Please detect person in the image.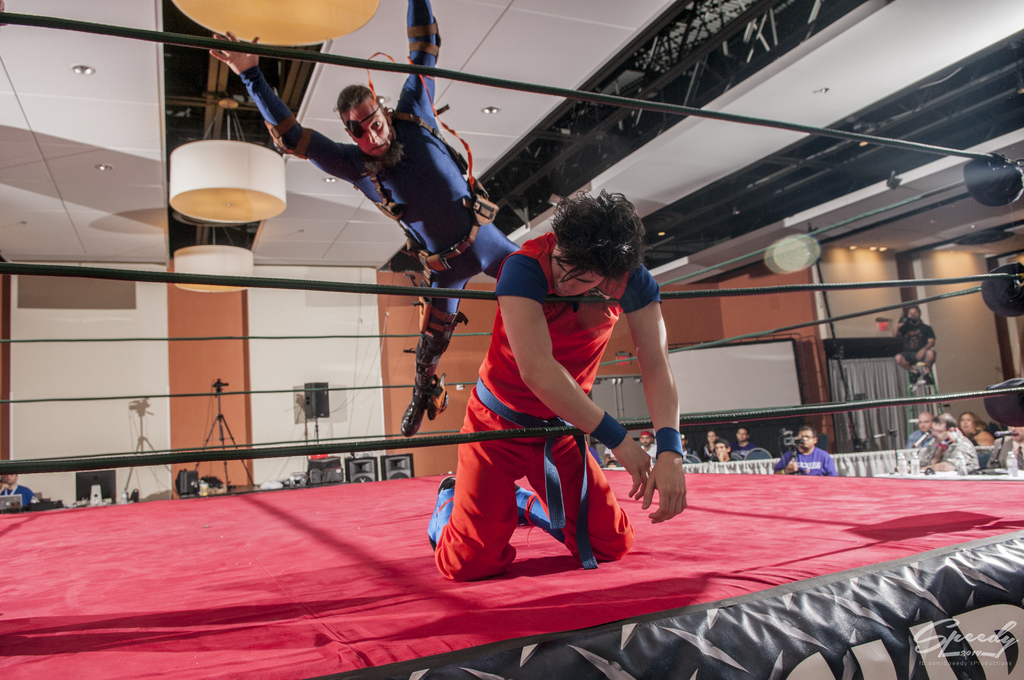
detection(207, 0, 520, 432).
